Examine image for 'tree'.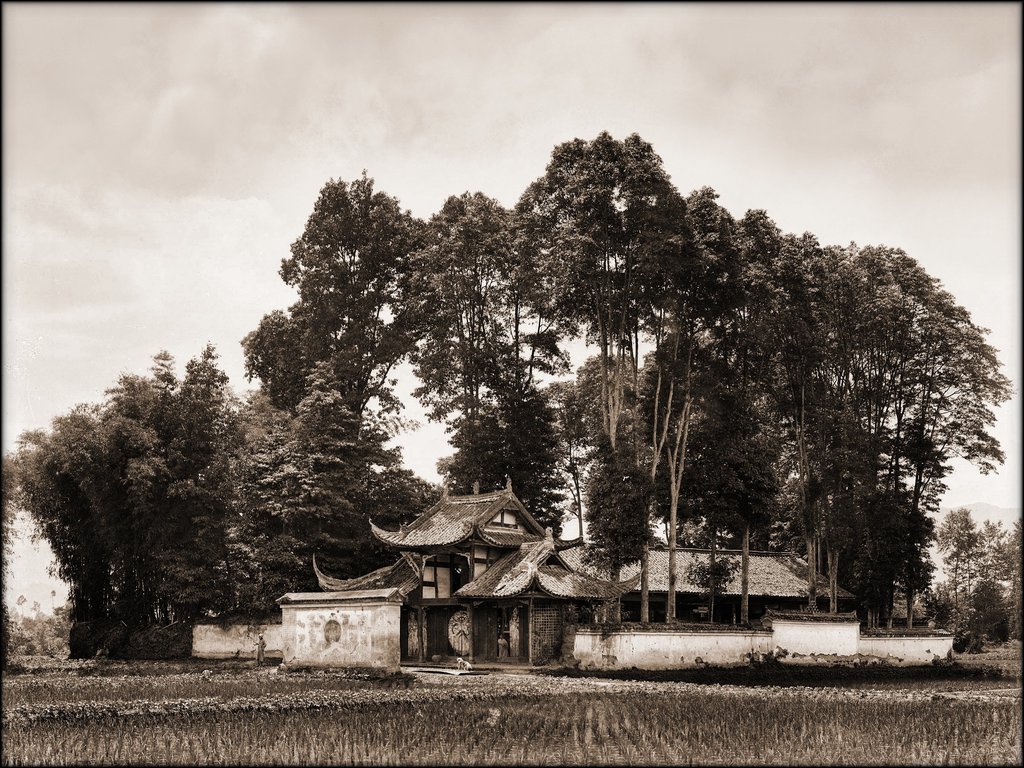
Examination result: Rect(216, 378, 371, 664).
